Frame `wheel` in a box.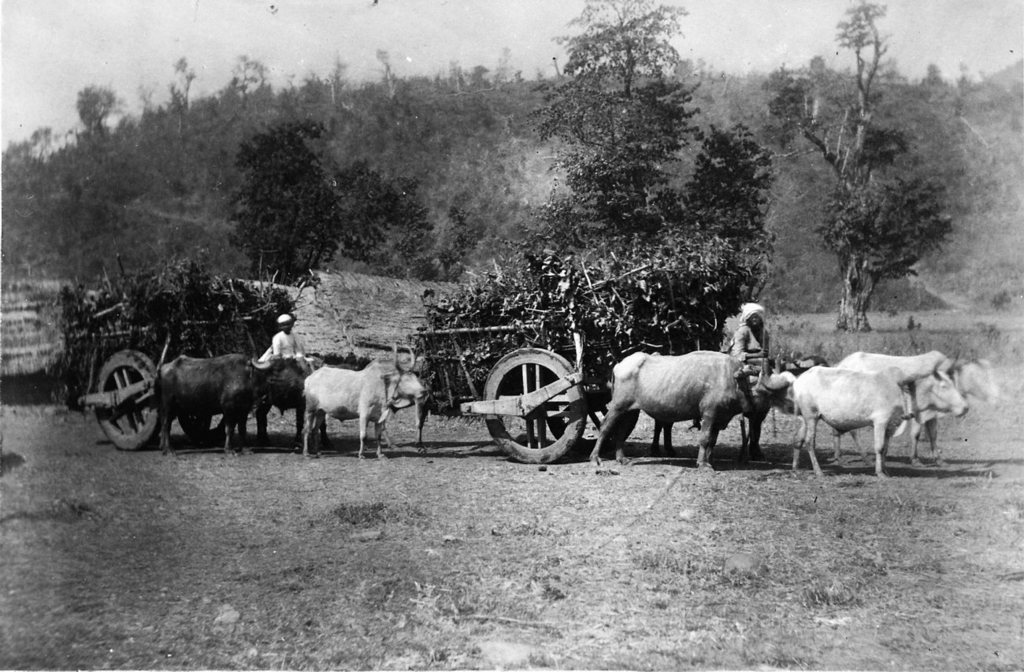
locate(87, 353, 154, 447).
